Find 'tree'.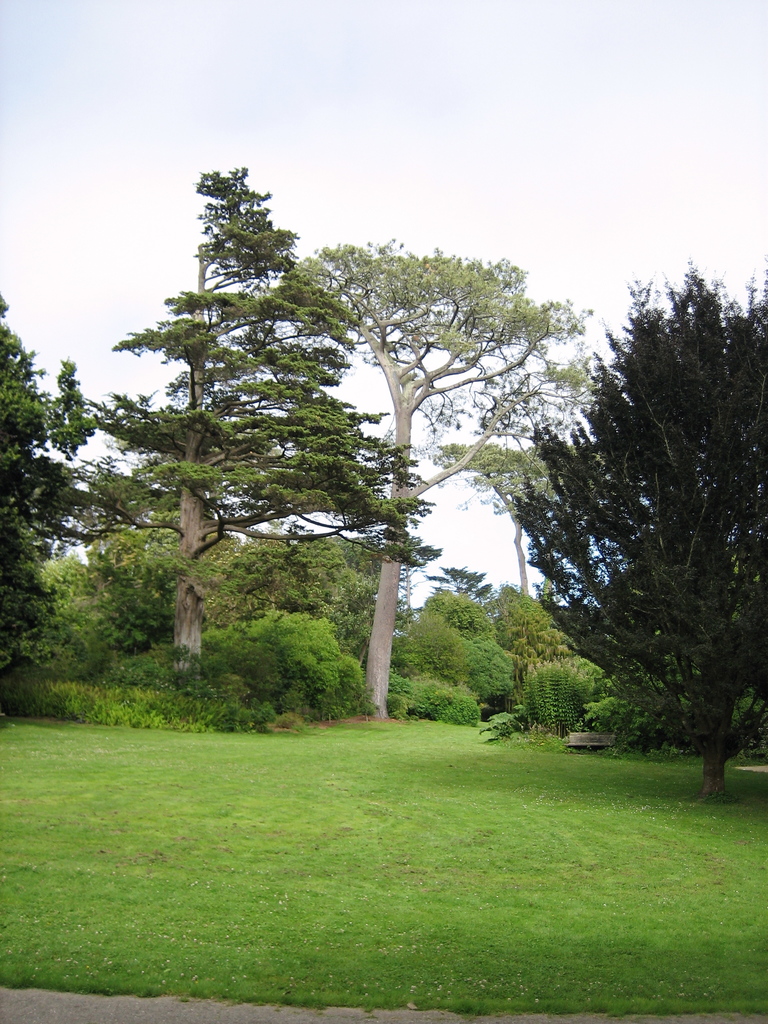
[508, 253, 757, 773].
